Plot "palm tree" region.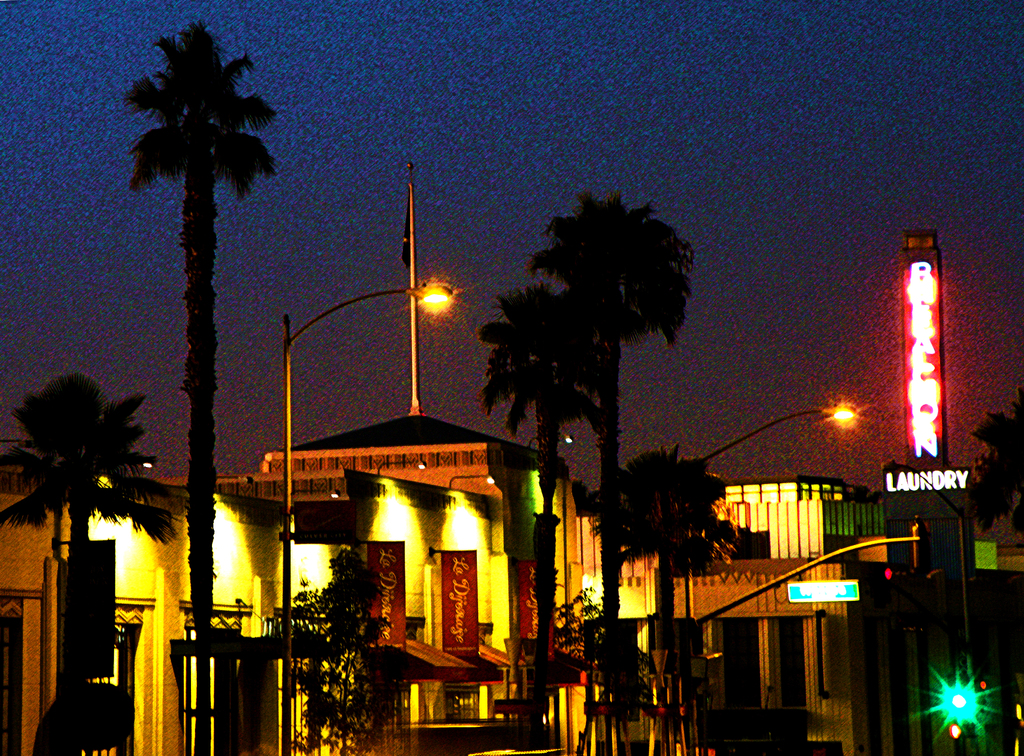
Plotted at x1=153 y1=19 x2=248 y2=741.
